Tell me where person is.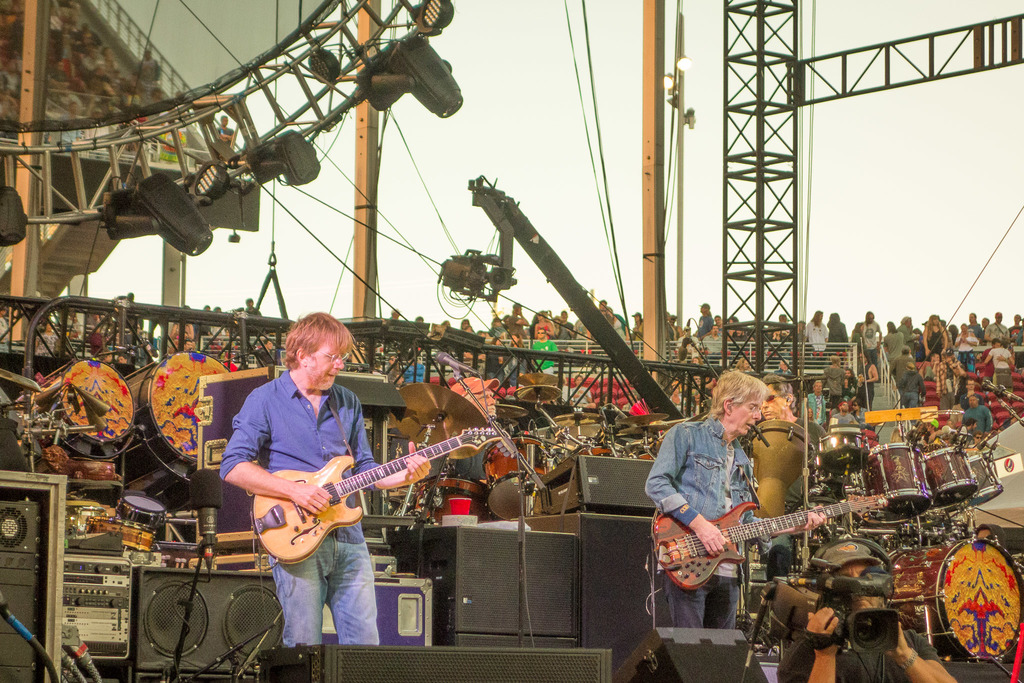
person is at box(234, 296, 259, 317).
